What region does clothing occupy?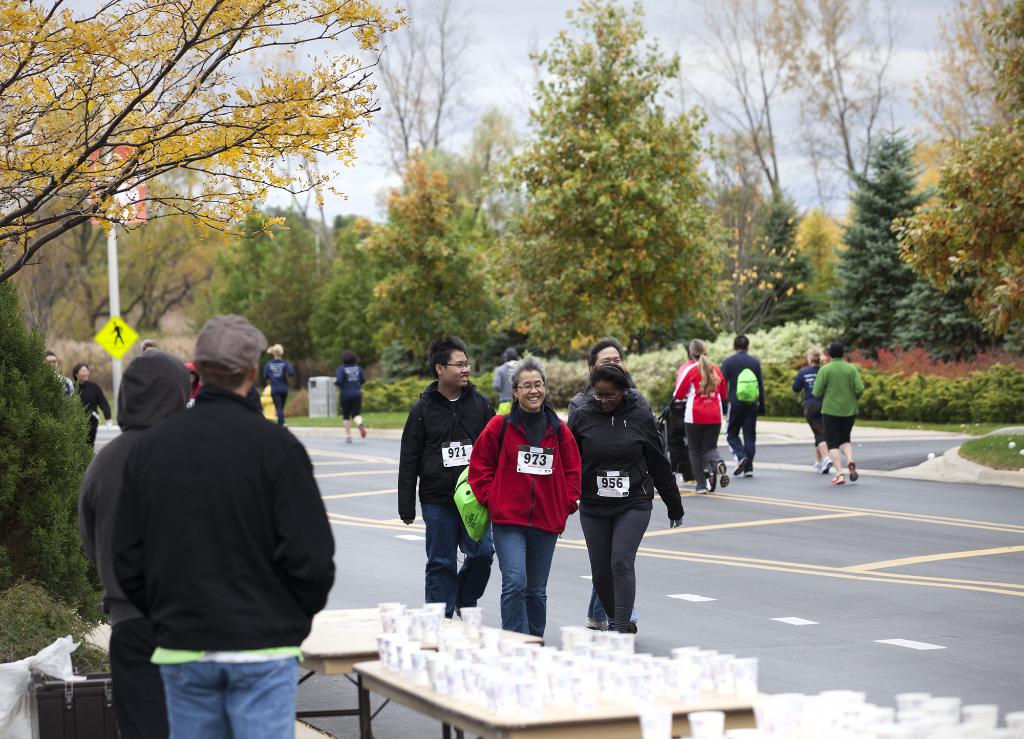
region(400, 375, 499, 617).
